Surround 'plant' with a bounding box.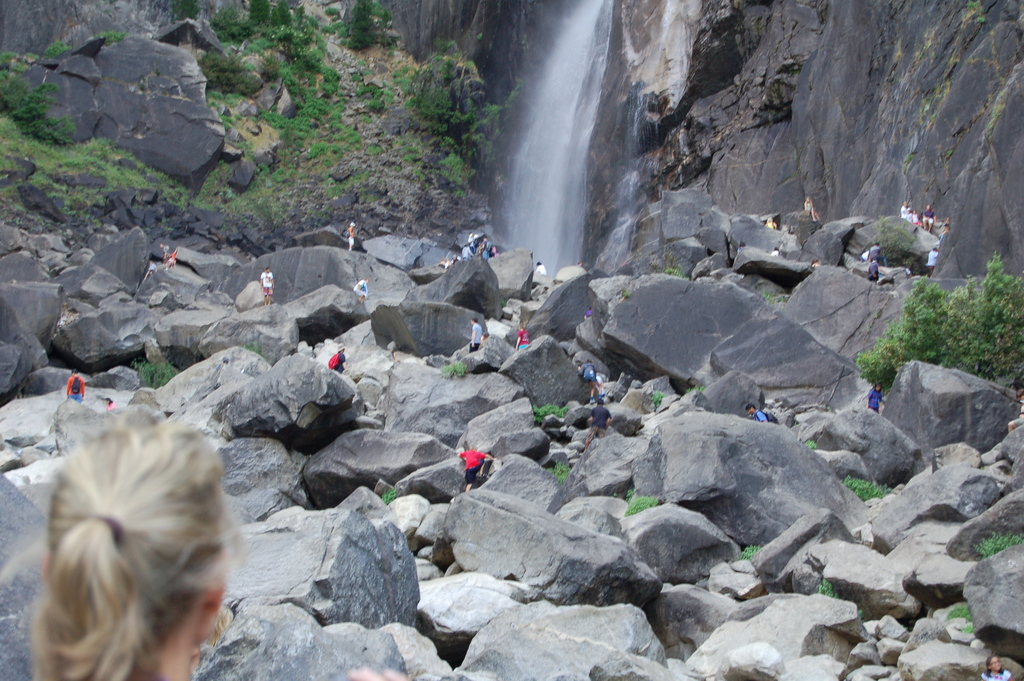
rect(947, 606, 973, 616).
